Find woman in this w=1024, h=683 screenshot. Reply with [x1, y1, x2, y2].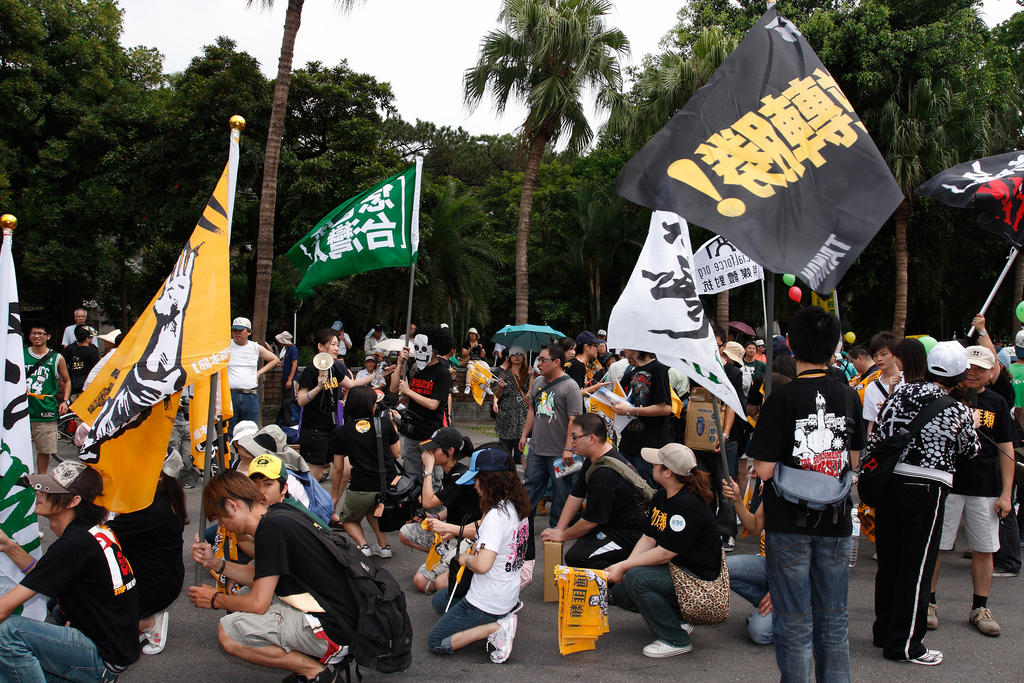
[427, 447, 531, 665].
